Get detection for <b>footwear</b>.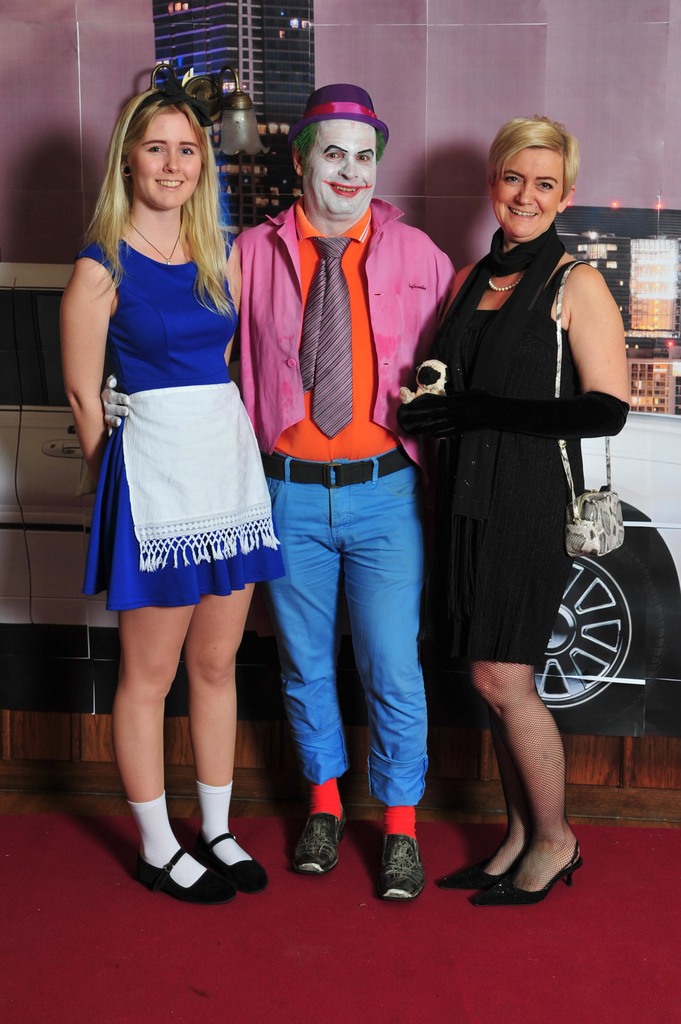
Detection: Rect(435, 831, 533, 891).
